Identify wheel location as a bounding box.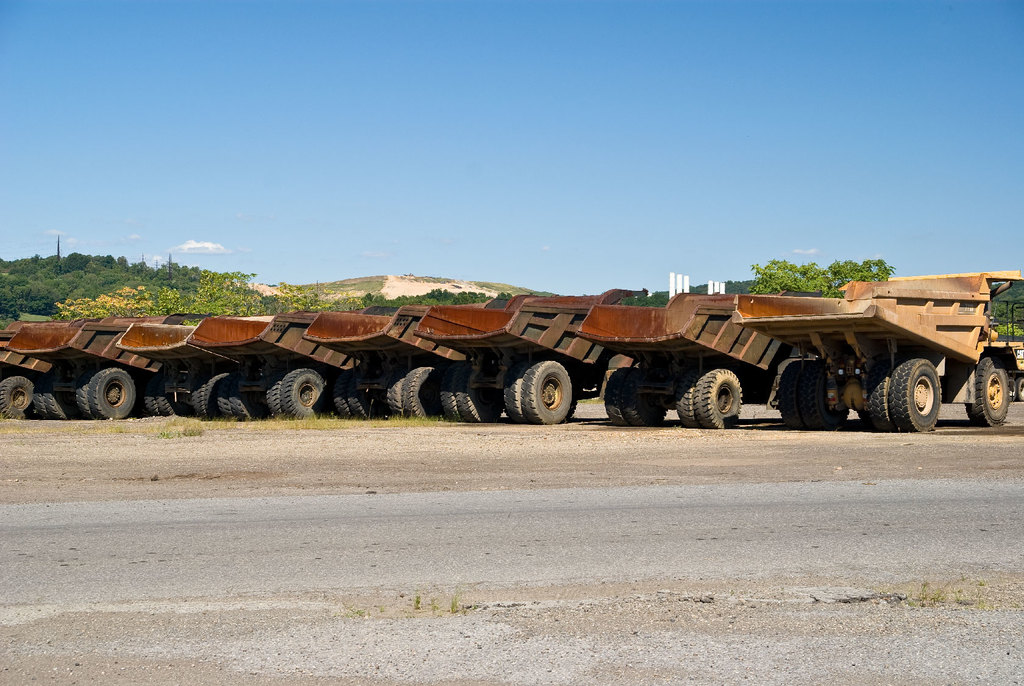
box=[347, 375, 373, 423].
